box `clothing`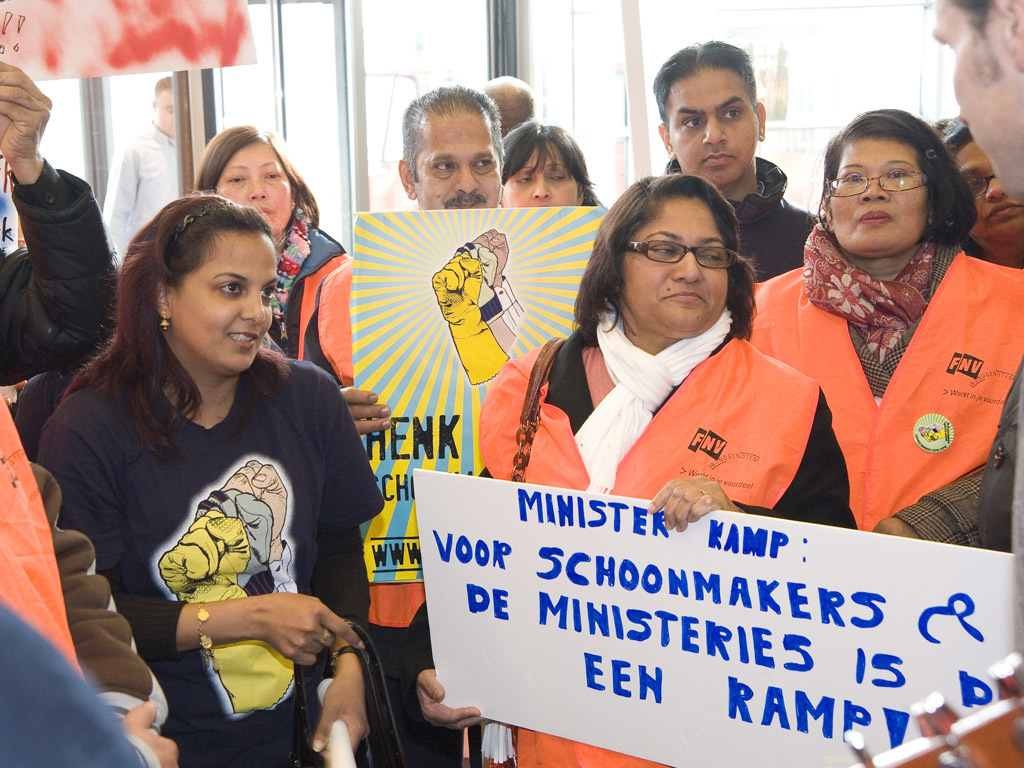
rect(749, 222, 1023, 532)
